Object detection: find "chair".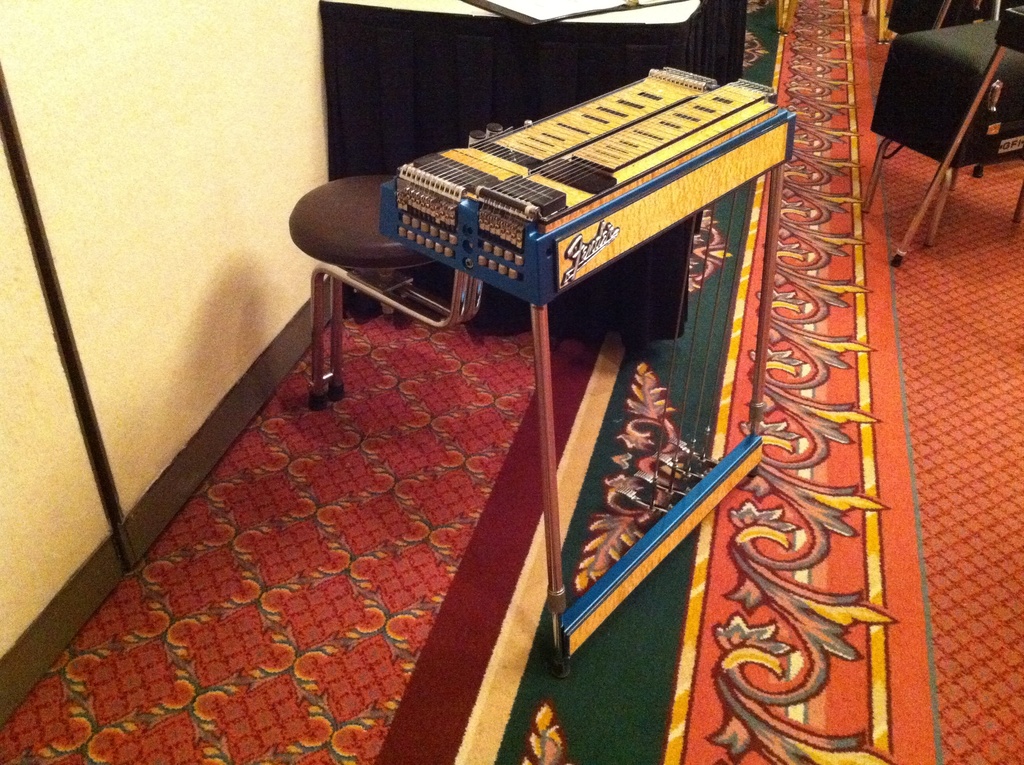
883/0/981/36.
